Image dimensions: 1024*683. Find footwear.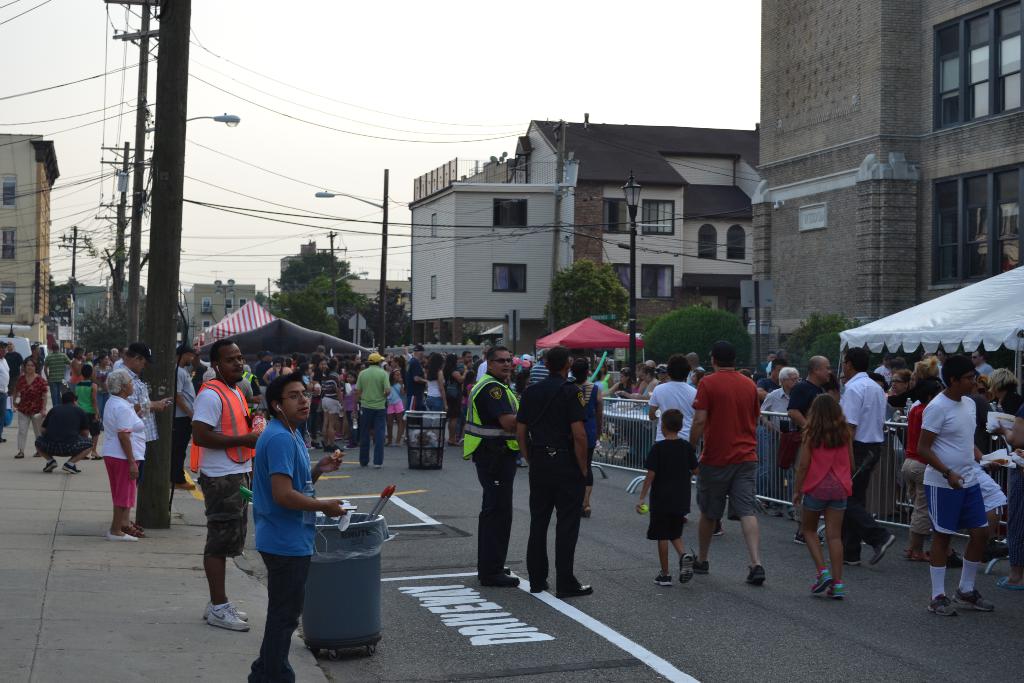
(105,530,138,542).
